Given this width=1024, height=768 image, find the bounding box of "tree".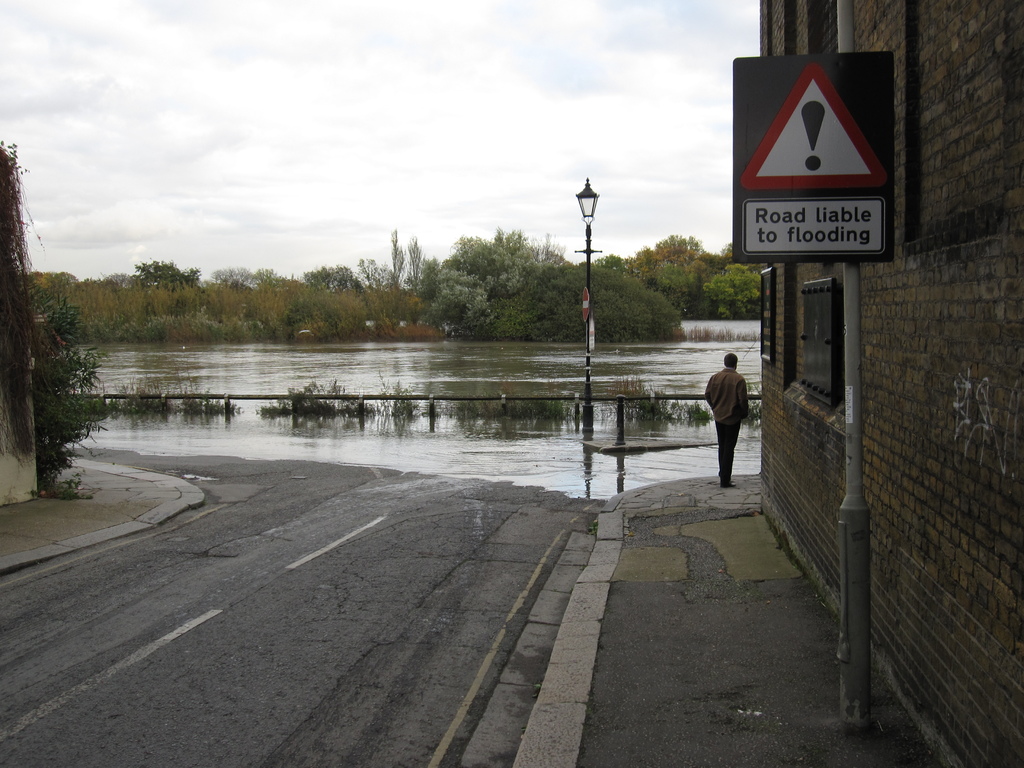
Rect(372, 233, 492, 338).
